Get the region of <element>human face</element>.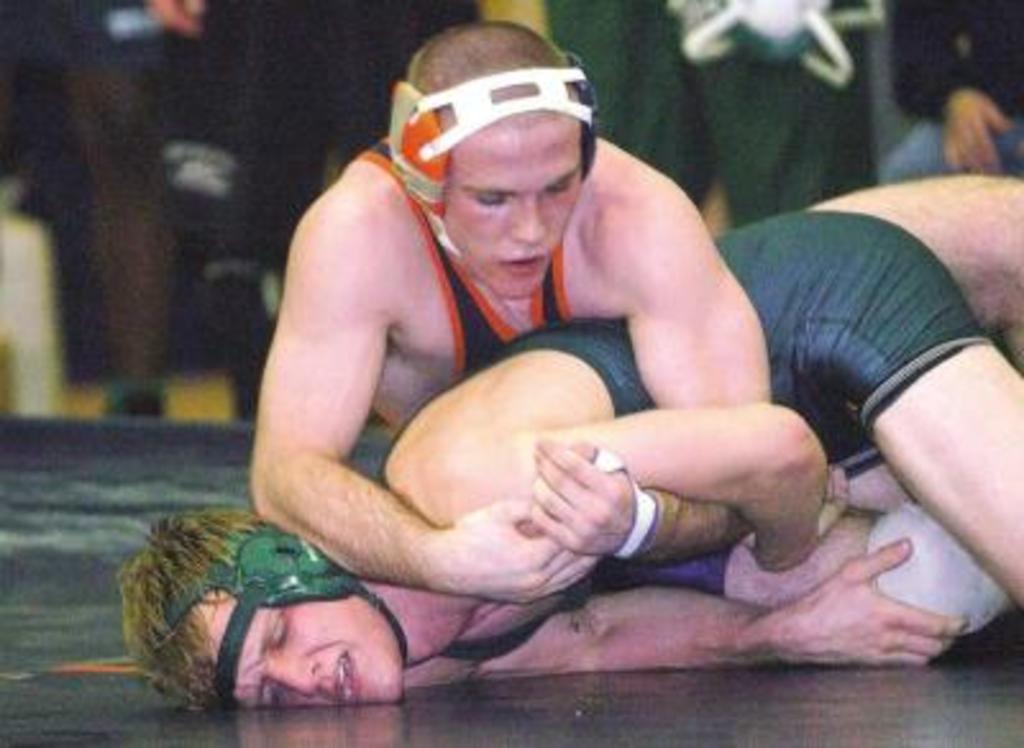
rect(440, 113, 584, 295).
